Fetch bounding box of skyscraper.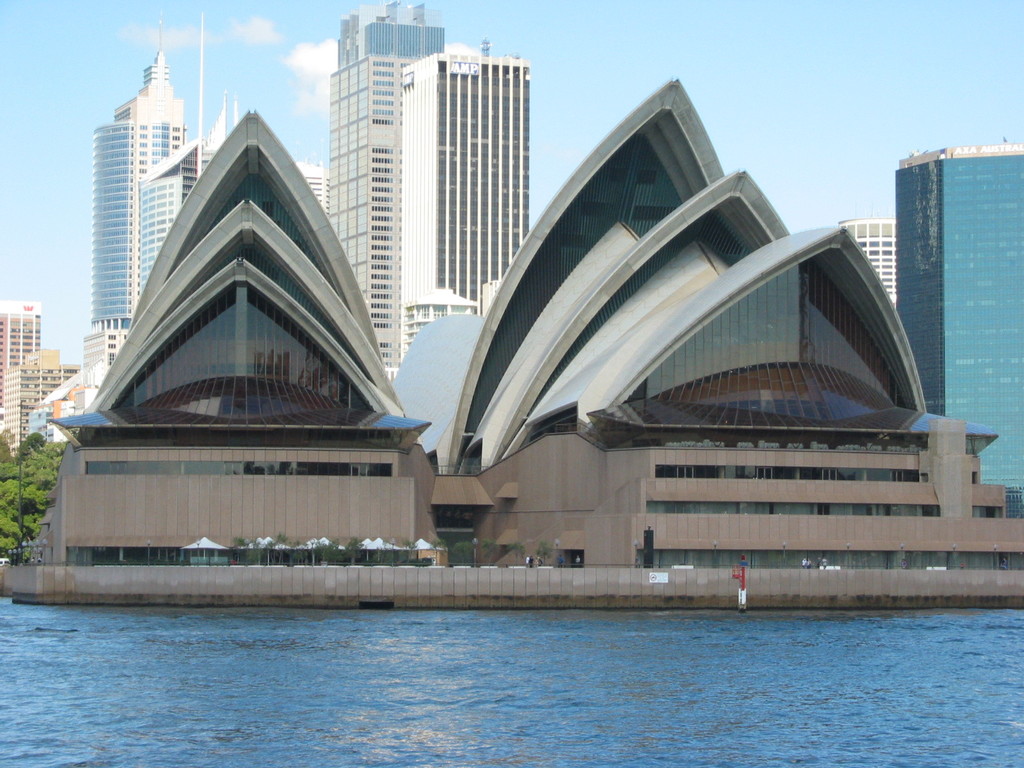
Bbox: box=[400, 39, 532, 363].
